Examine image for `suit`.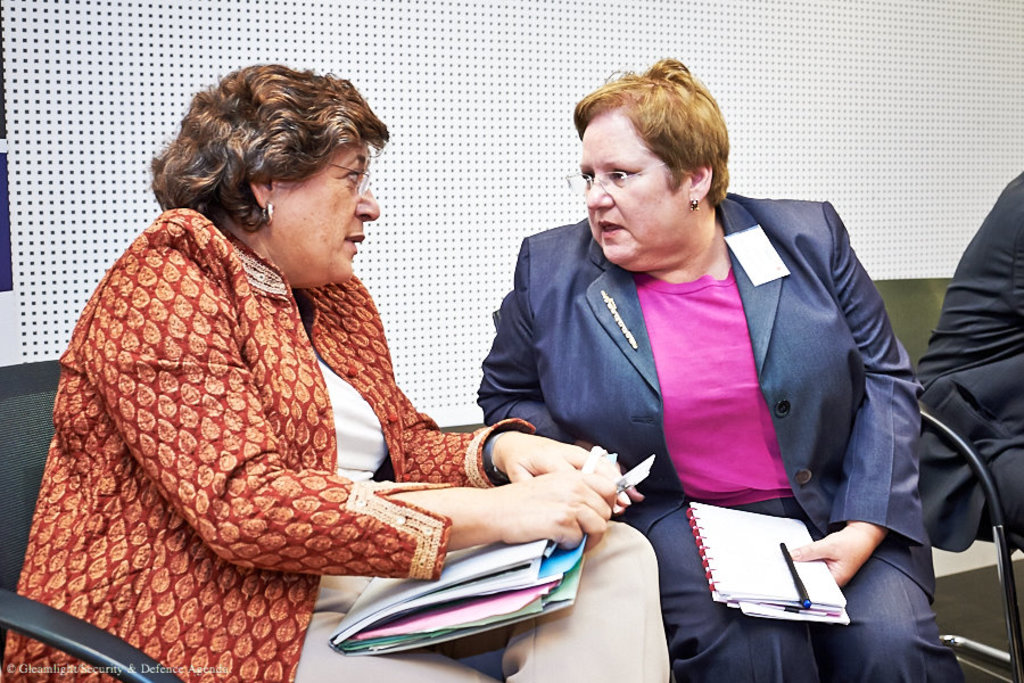
Examination result: (917, 166, 1023, 569).
